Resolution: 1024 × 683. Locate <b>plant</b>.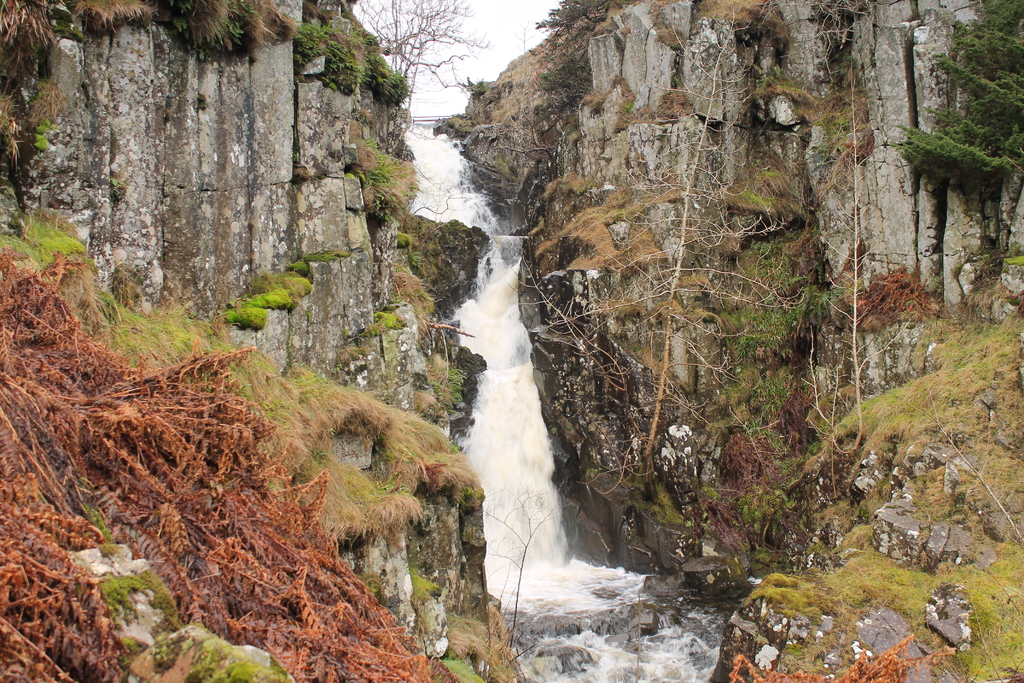
{"x1": 829, "y1": 264, "x2": 937, "y2": 319}.
